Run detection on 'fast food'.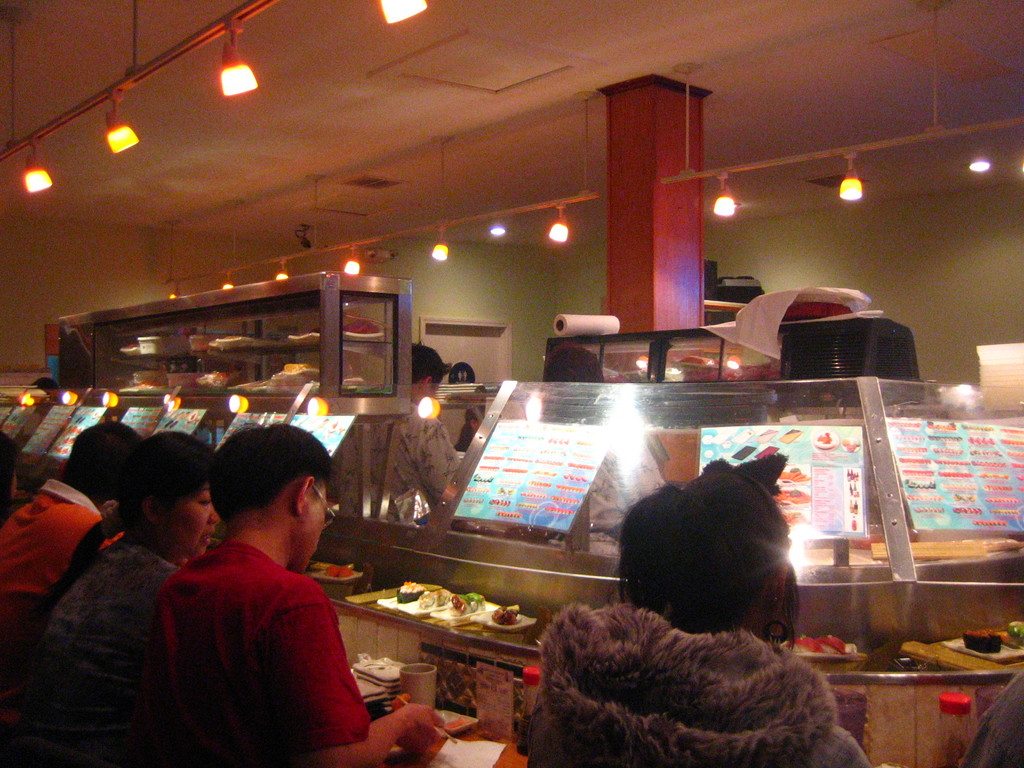
Result: 769, 490, 810, 510.
